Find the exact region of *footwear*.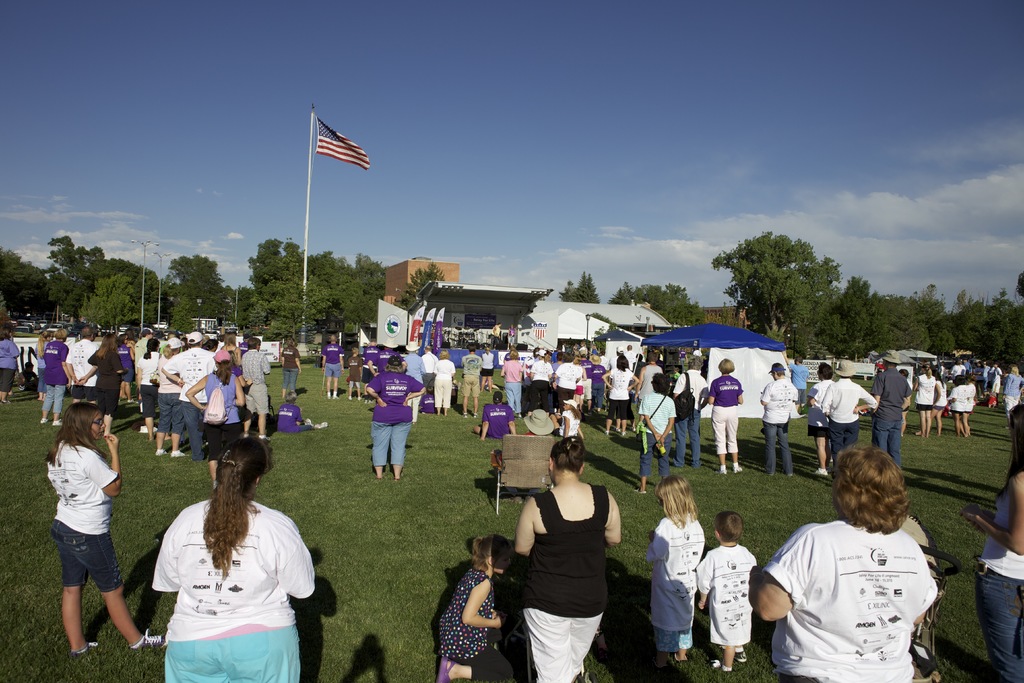
Exact region: rect(156, 452, 164, 454).
